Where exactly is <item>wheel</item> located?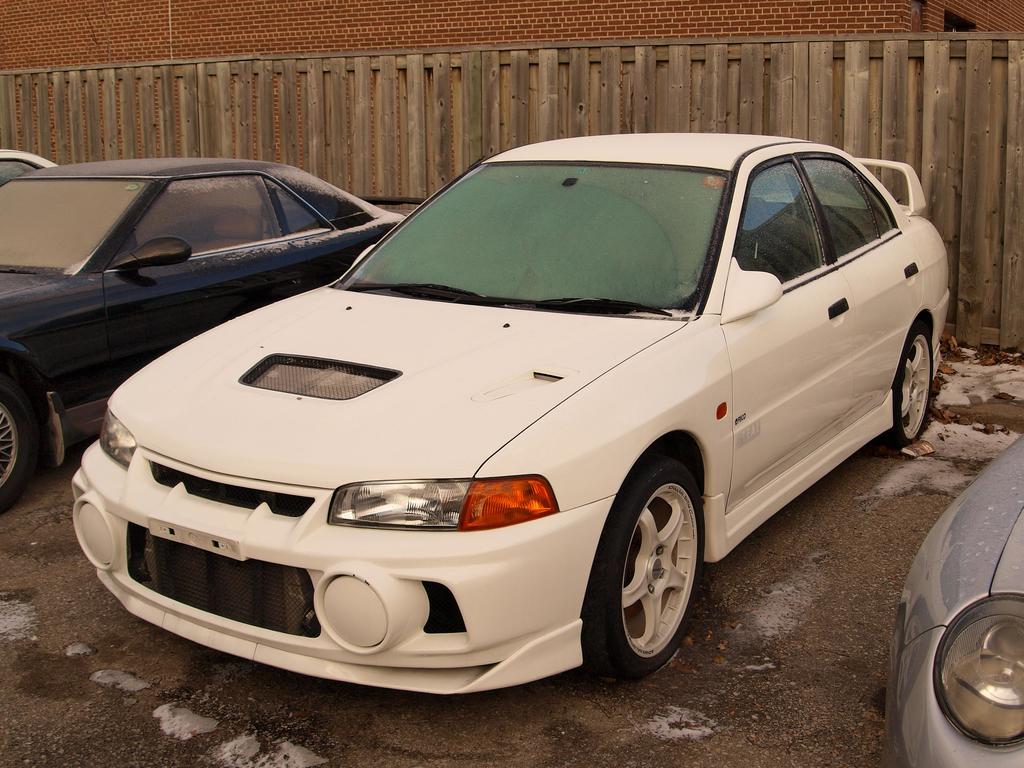
Its bounding box is l=586, t=447, r=705, b=680.
